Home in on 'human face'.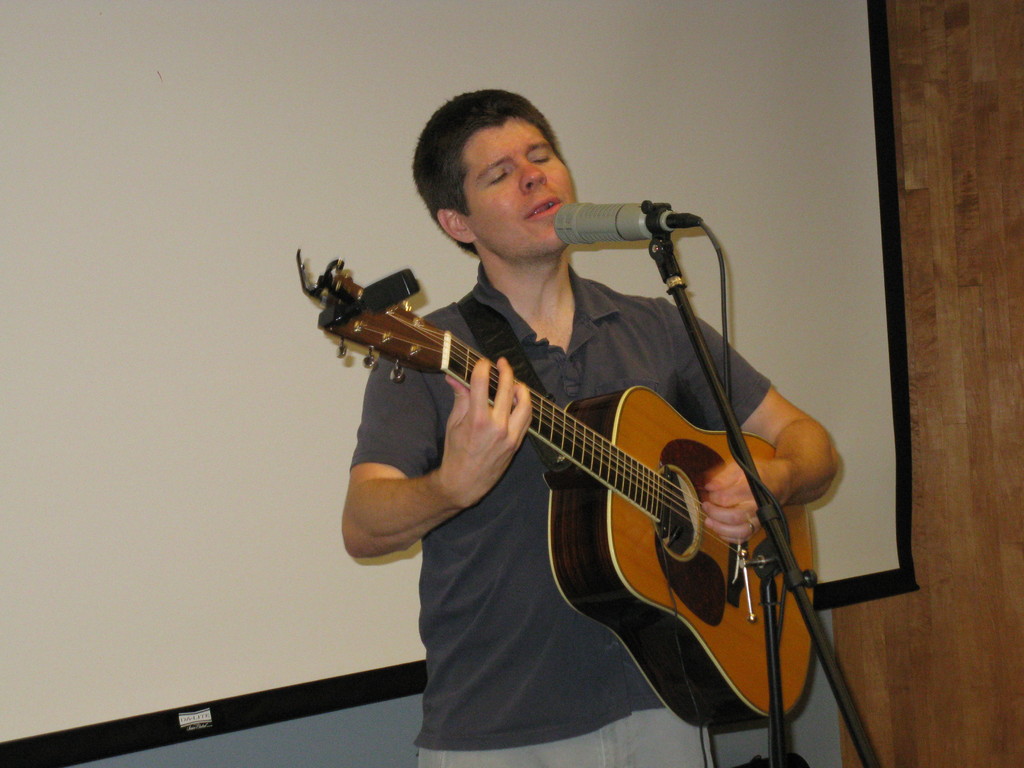
Homed in at x1=469 y1=121 x2=577 y2=256.
